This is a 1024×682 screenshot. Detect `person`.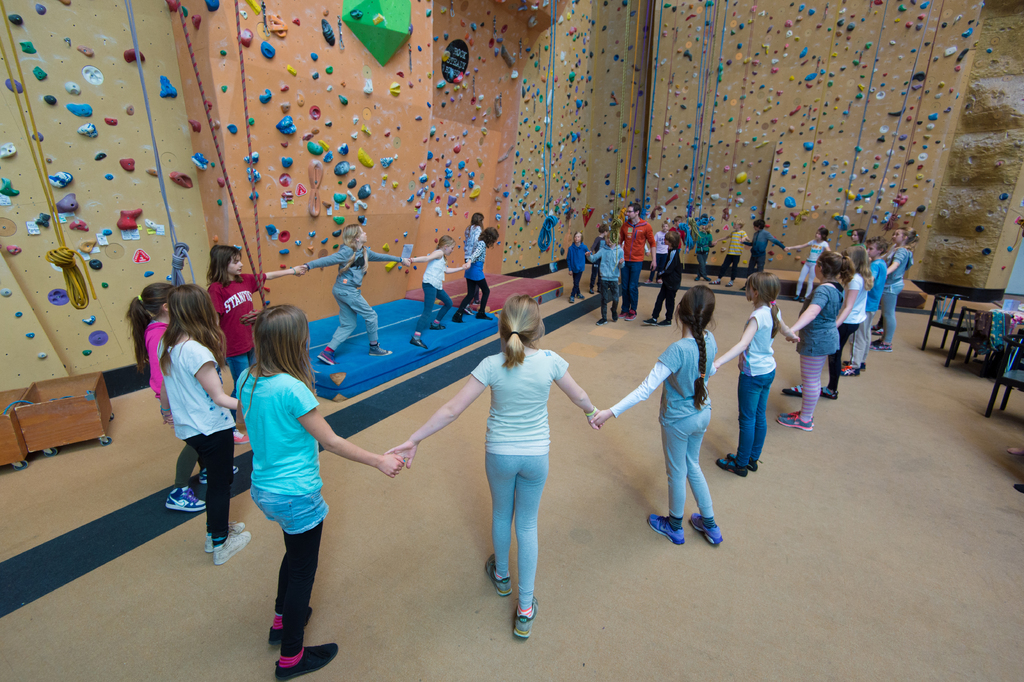
803/242/864/438.
